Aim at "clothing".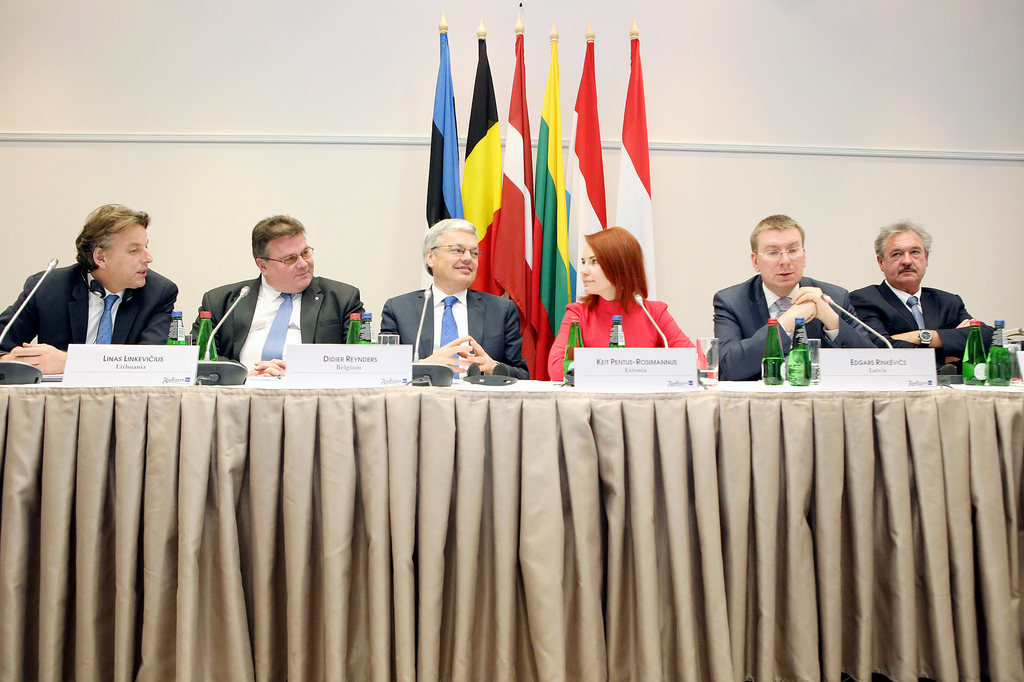
Aimed at box(381, 285, 522, 376).
